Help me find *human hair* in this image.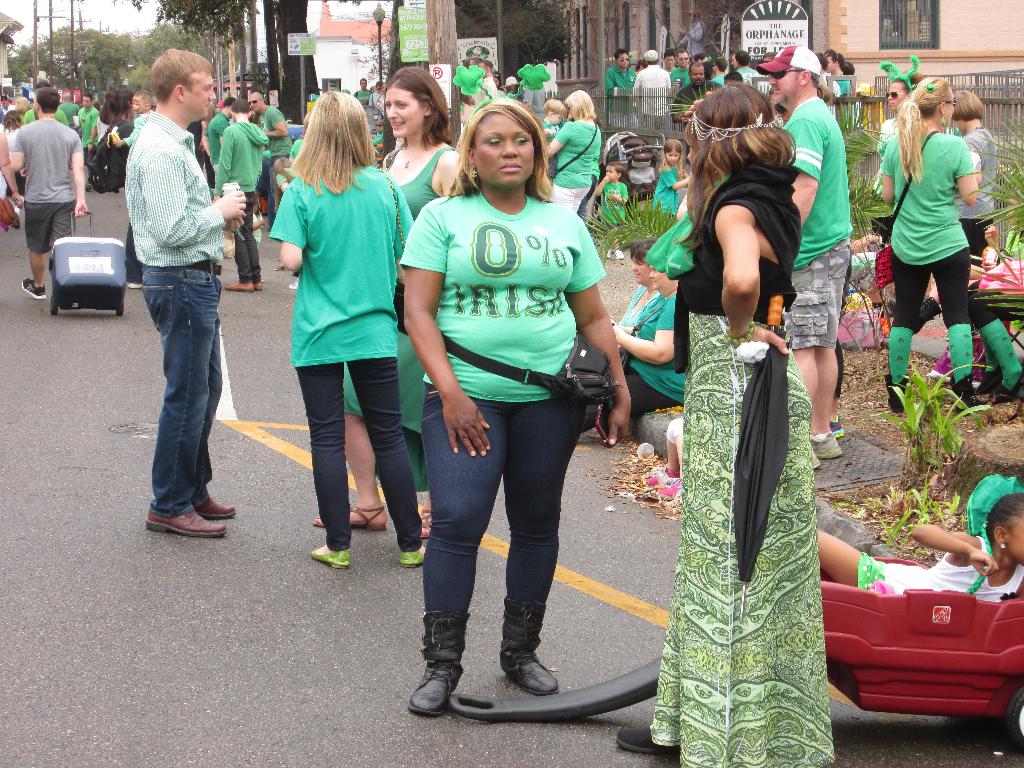
Found it: x1=677, y1=46, x2=688, y2=62.
